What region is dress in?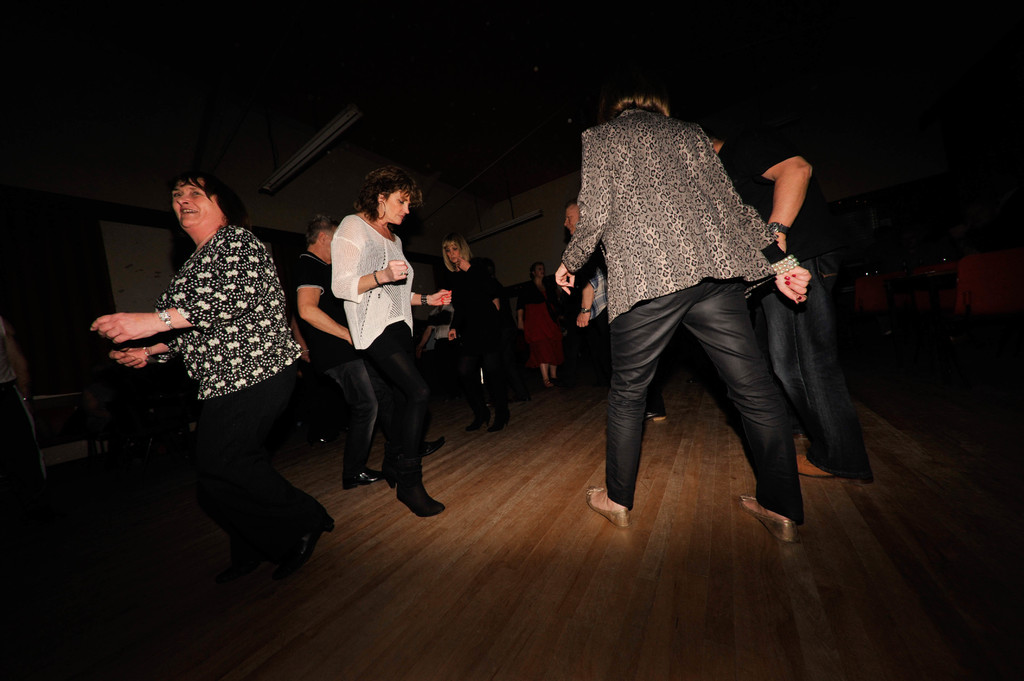
bbox=[435, 262, 497, 419].
